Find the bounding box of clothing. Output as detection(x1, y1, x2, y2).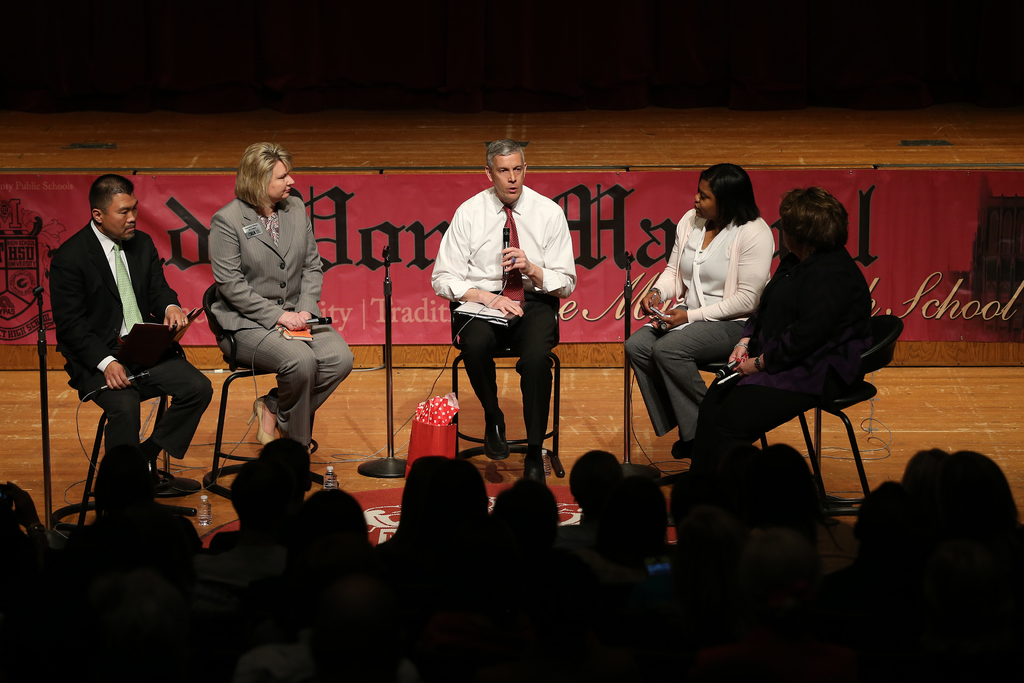
detection(630, 217, 775, 440).
